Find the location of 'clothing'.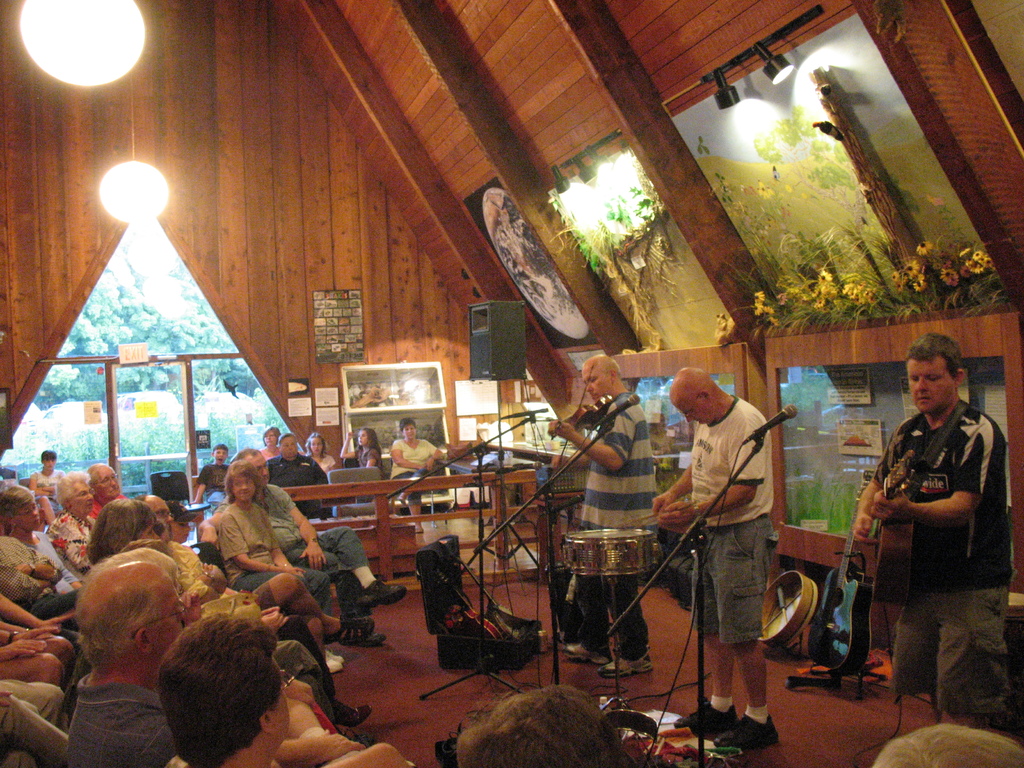
Location: crop(268, 451, 335, 522).
